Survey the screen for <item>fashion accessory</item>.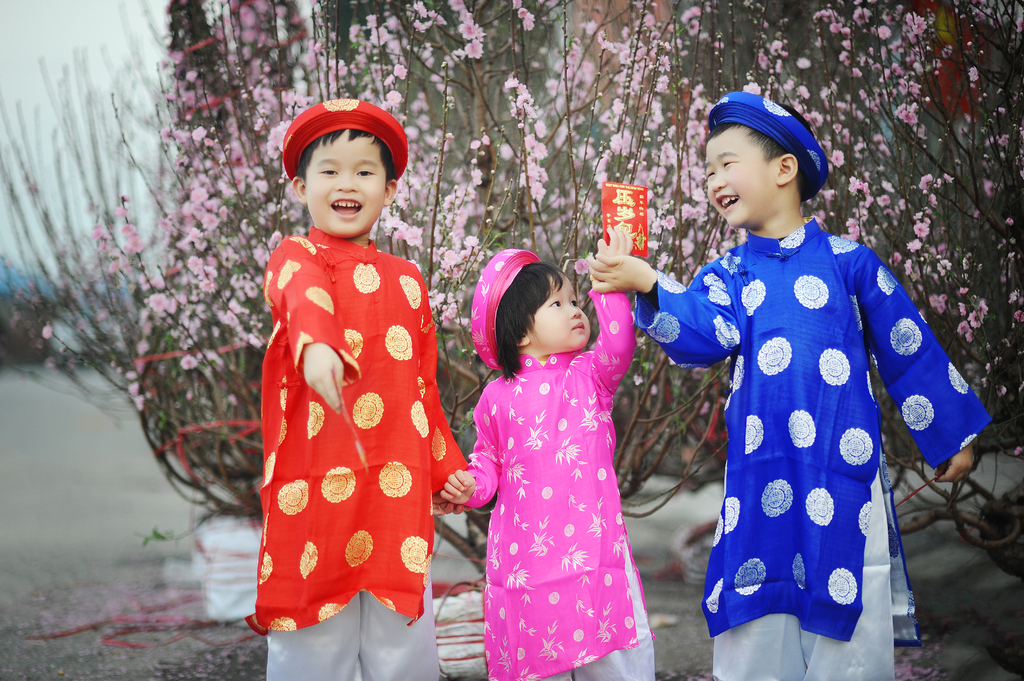
Survey found: locate(471, 247, 541, 369).
